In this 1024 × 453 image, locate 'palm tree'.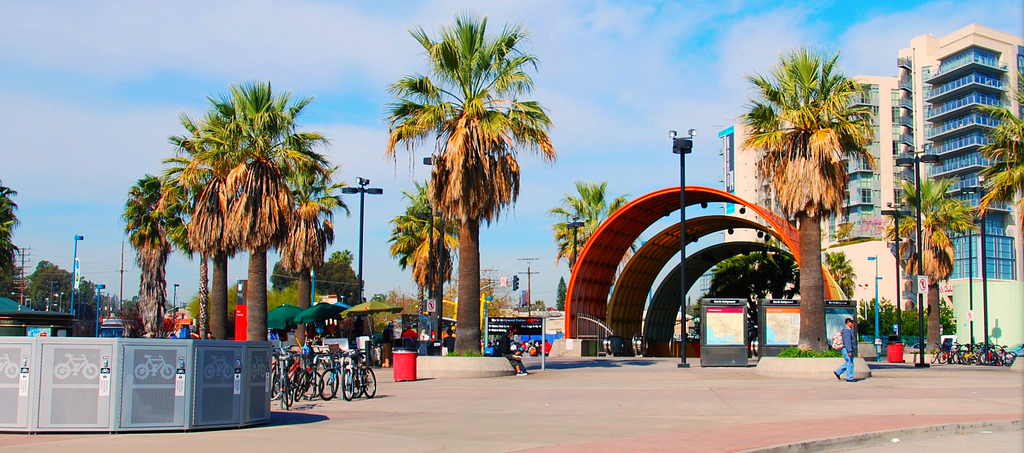
Bounding box: [287,129,346,342].
